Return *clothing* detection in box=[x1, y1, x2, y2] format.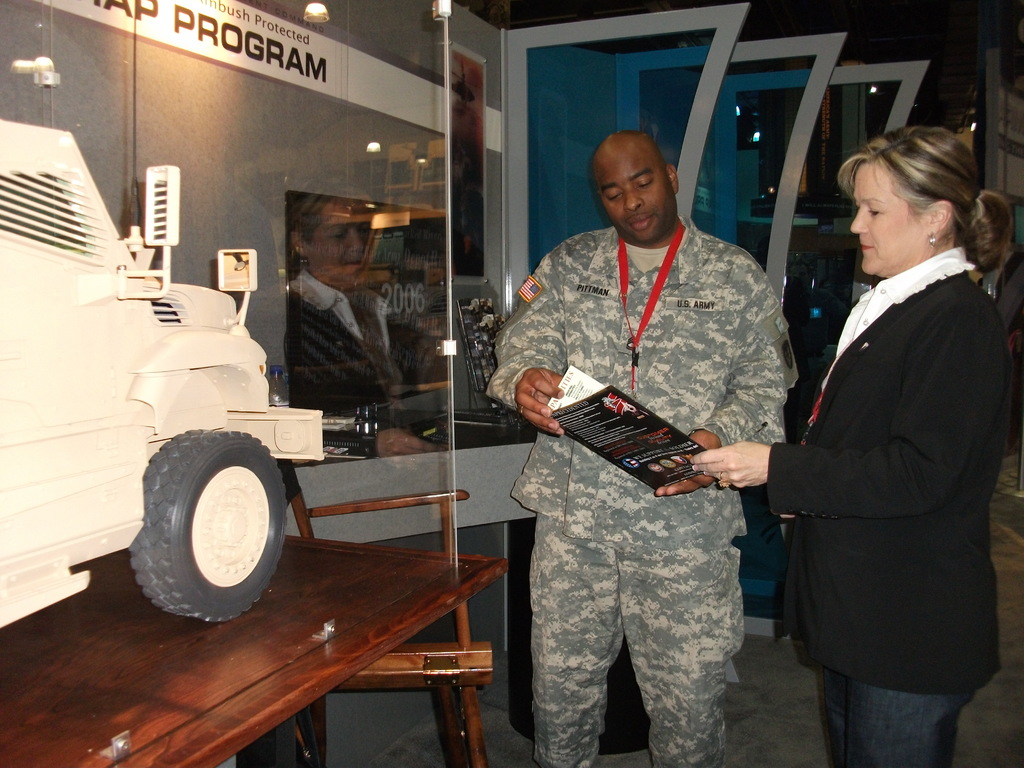
box=[481, 200, 801, 702].
